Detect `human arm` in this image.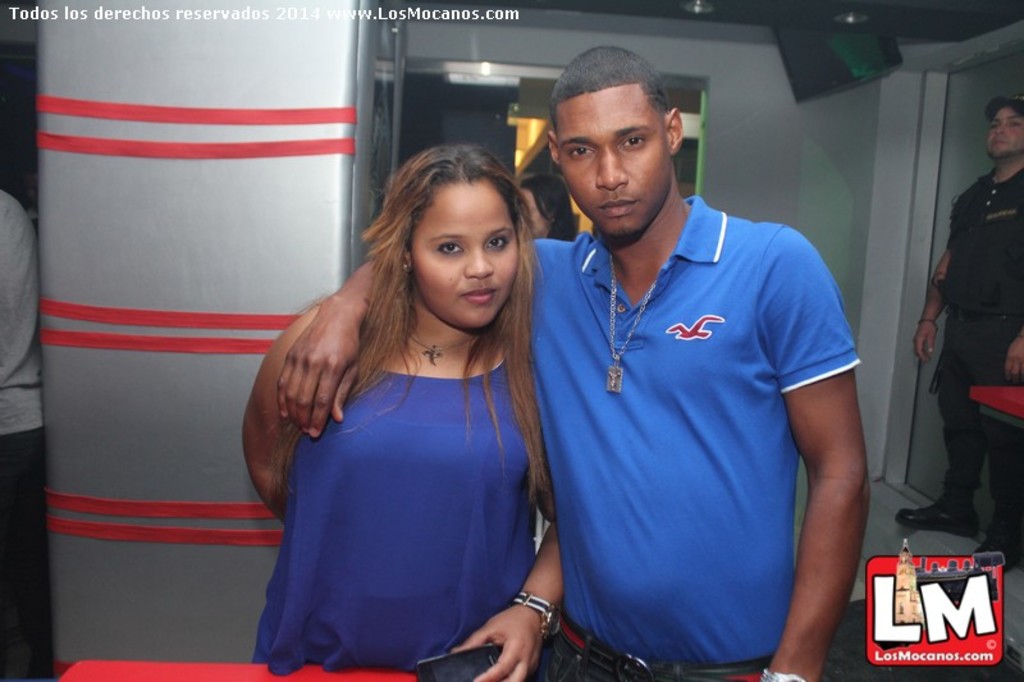
Detection: <region>787, 296, 873, 672</region>.
